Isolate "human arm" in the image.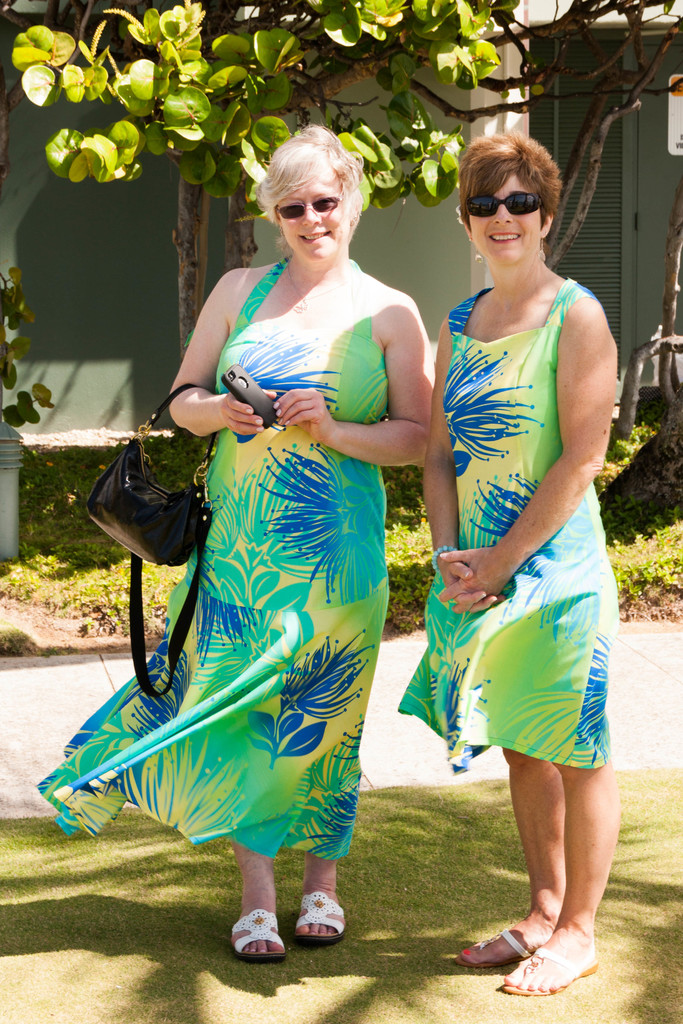
Isolated region: box(272, 279, 441, 477).
